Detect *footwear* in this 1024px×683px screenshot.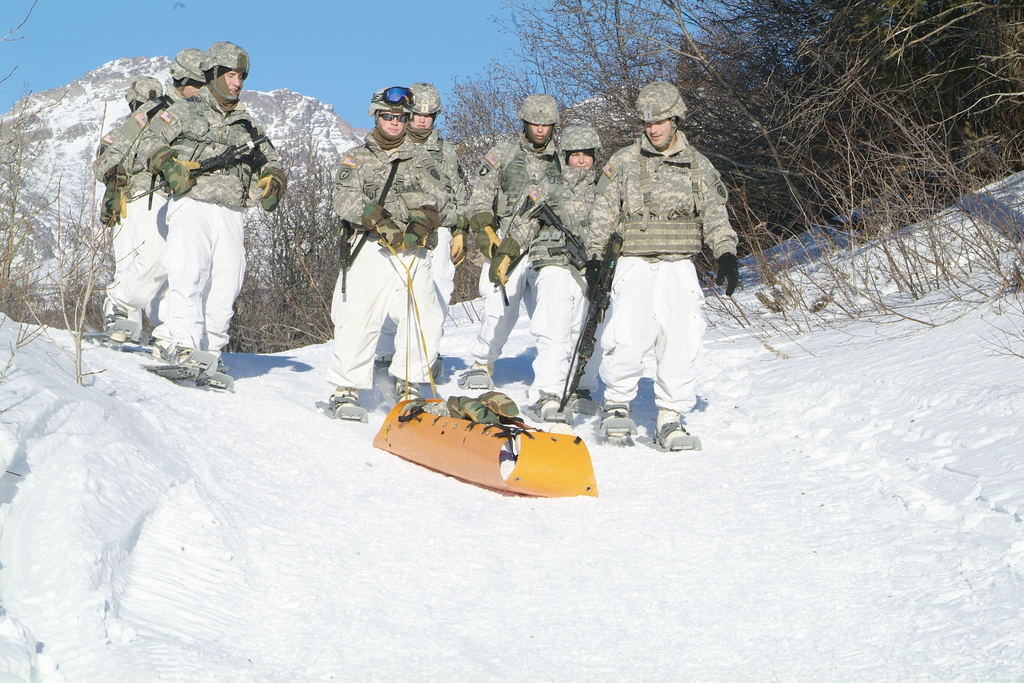
Detection: bbox=[573, 391, 600, 416].
